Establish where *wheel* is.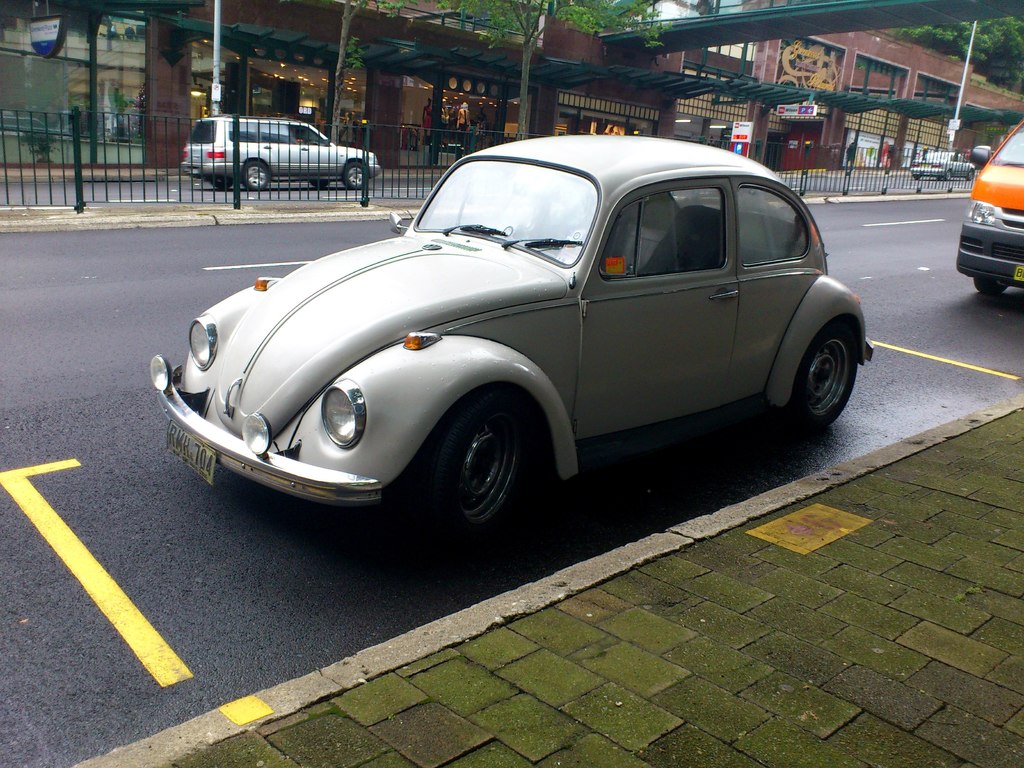
Established at {"x1": 332, "y1": 162, "x2": 371, "y2": 200}.
